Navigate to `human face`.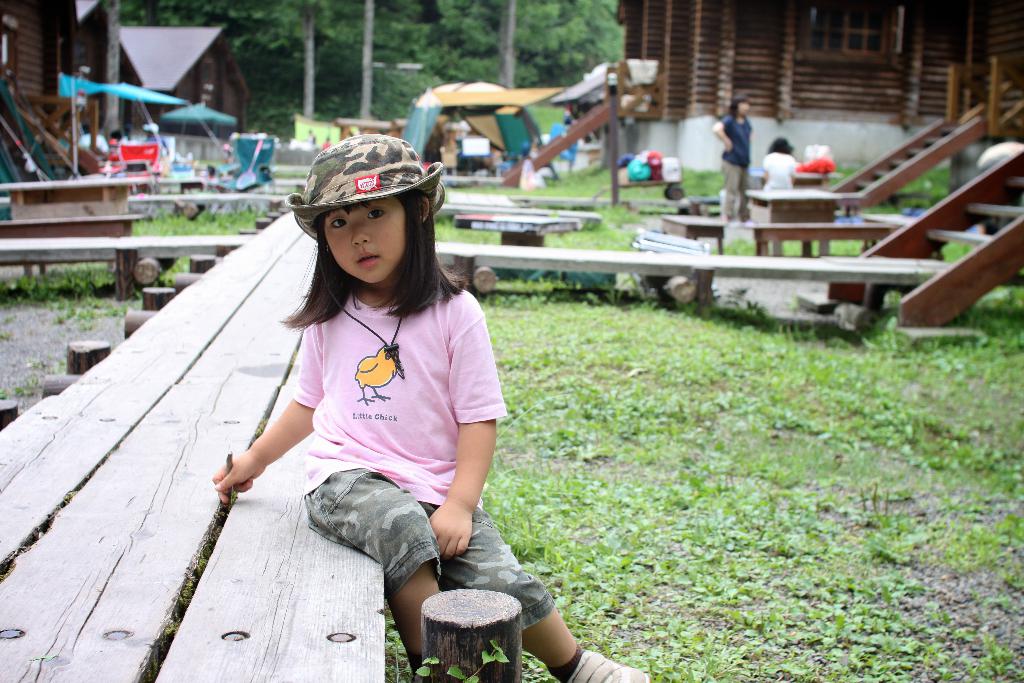
Navigation target: x1=325, y1=192, x2=404, y2=283.
